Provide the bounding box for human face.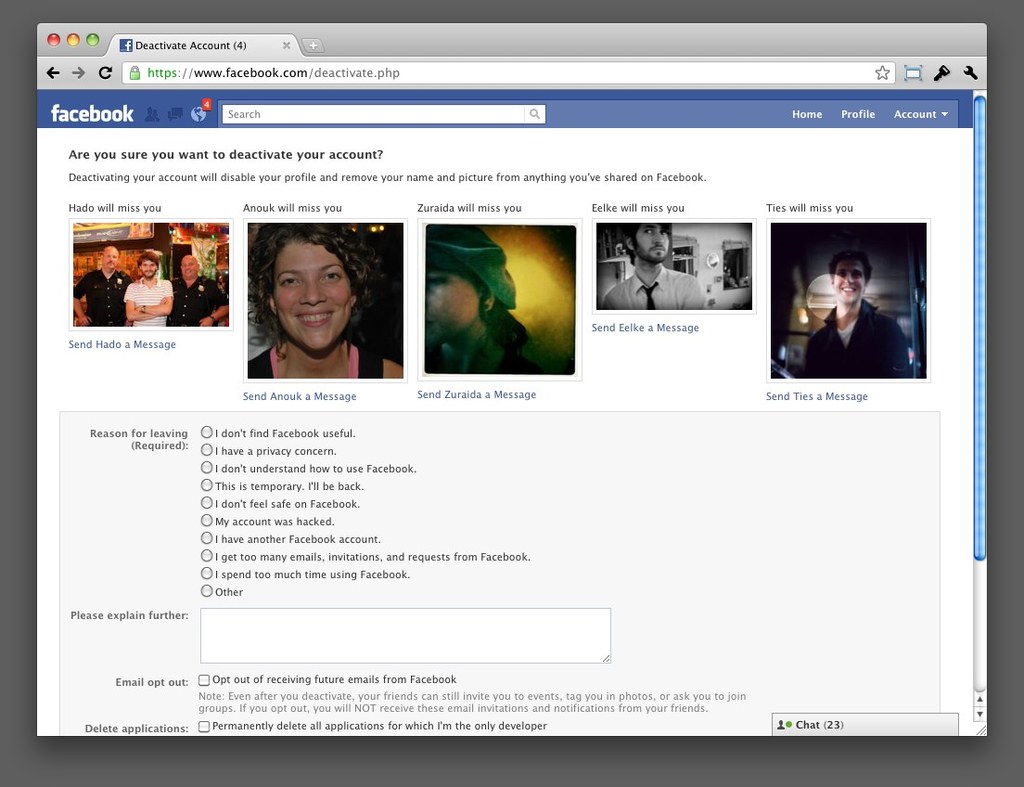
box=[139, 260, 158, 277].
